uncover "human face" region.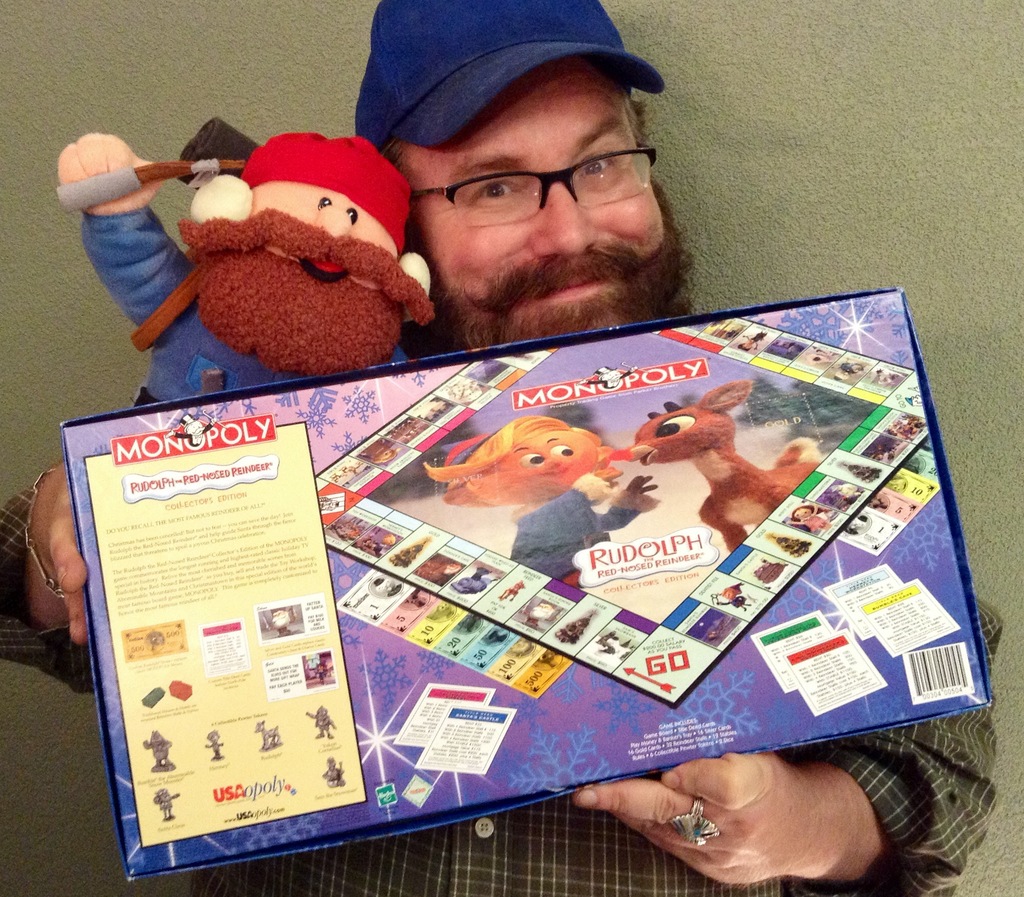
Uncovered: 392/54/667/355.
